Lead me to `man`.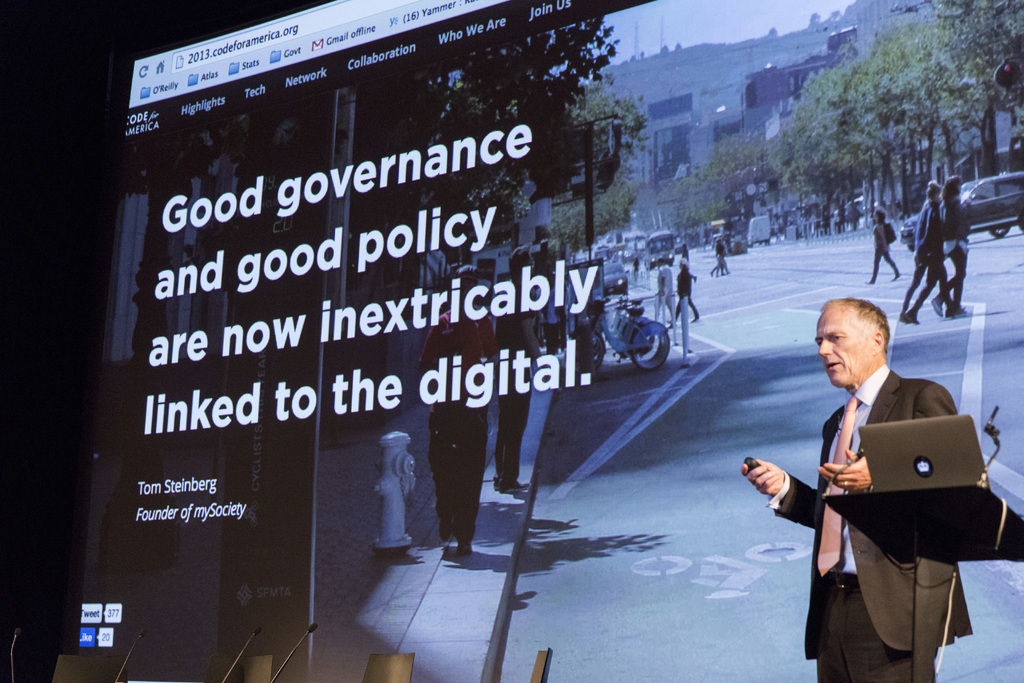
Lead to [415, 267, 498, 515].
